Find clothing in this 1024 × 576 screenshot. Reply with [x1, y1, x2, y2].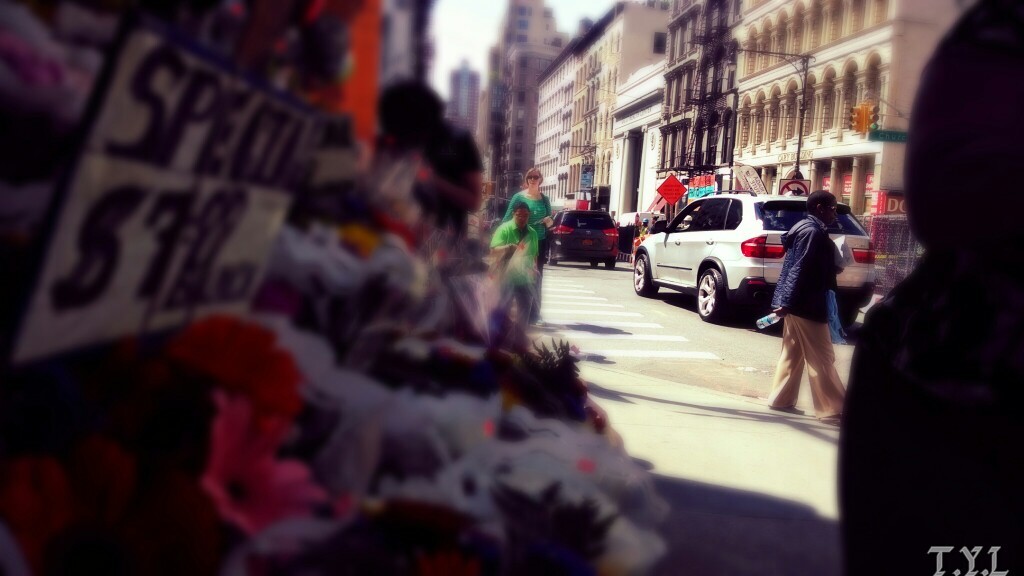
[501, 216, 533, 320].
